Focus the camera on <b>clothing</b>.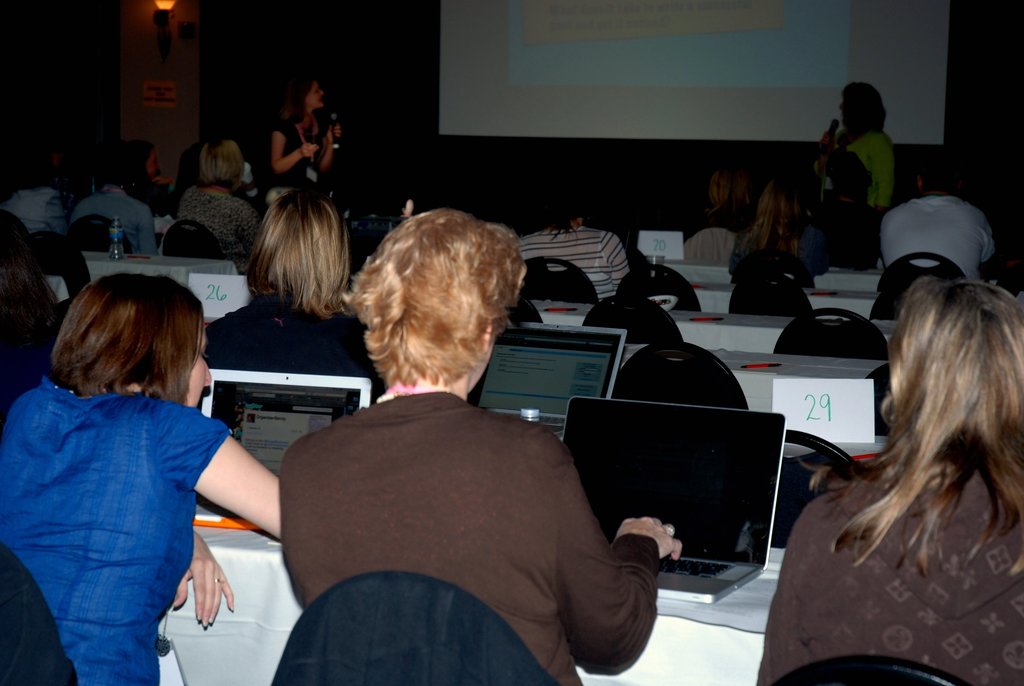
Focus region: (0,268,57,384).
